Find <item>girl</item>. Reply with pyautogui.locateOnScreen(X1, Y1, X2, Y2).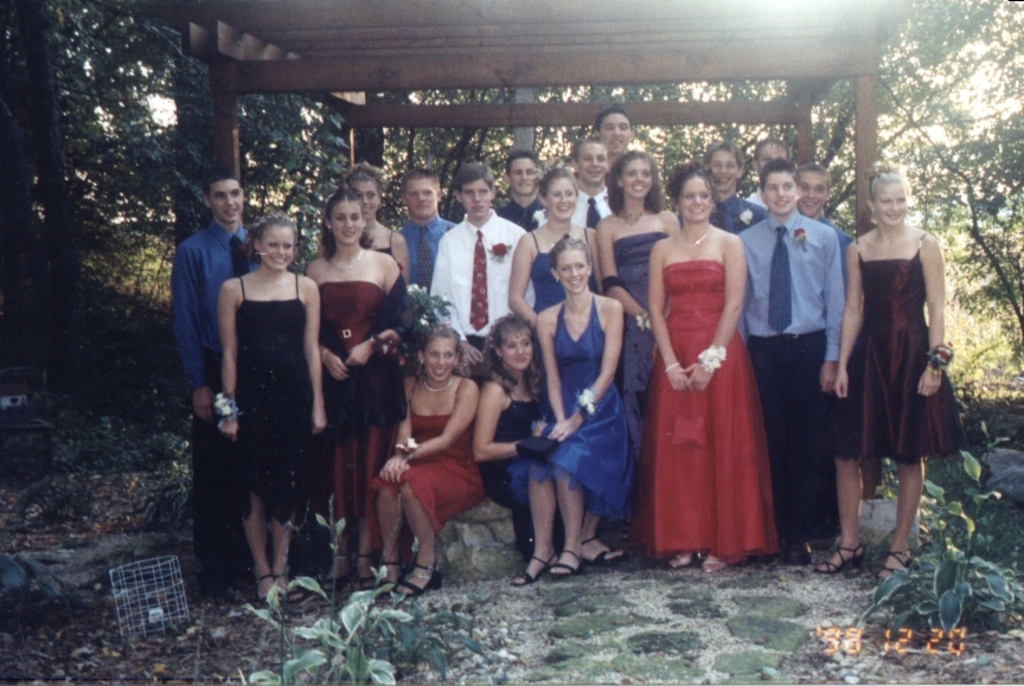
pyautogui.locateOnScreen(593, 154, 665, 472).
